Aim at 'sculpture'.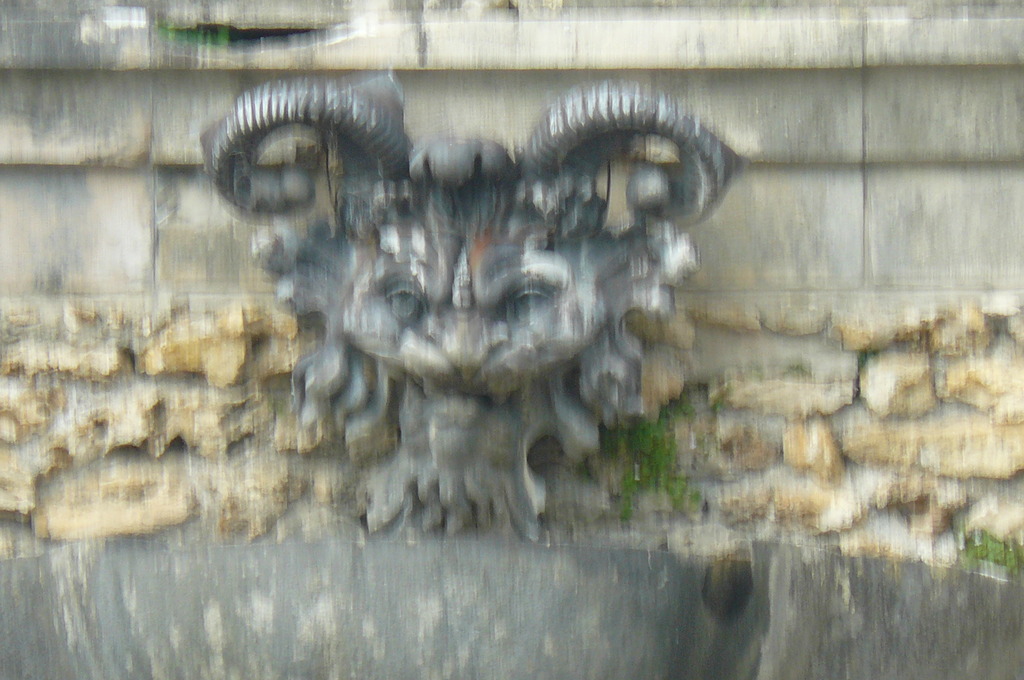
Aimed at bbox=[191, 64, 743, 549].
